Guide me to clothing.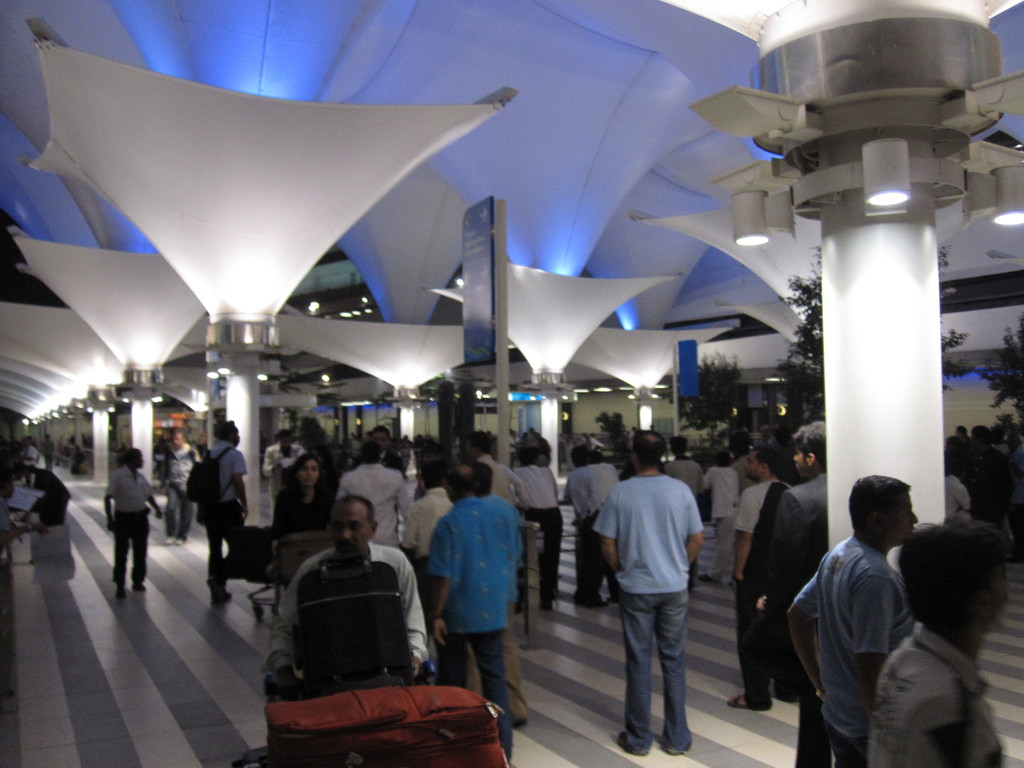
Guidance: 706, 458, 727, 569.
